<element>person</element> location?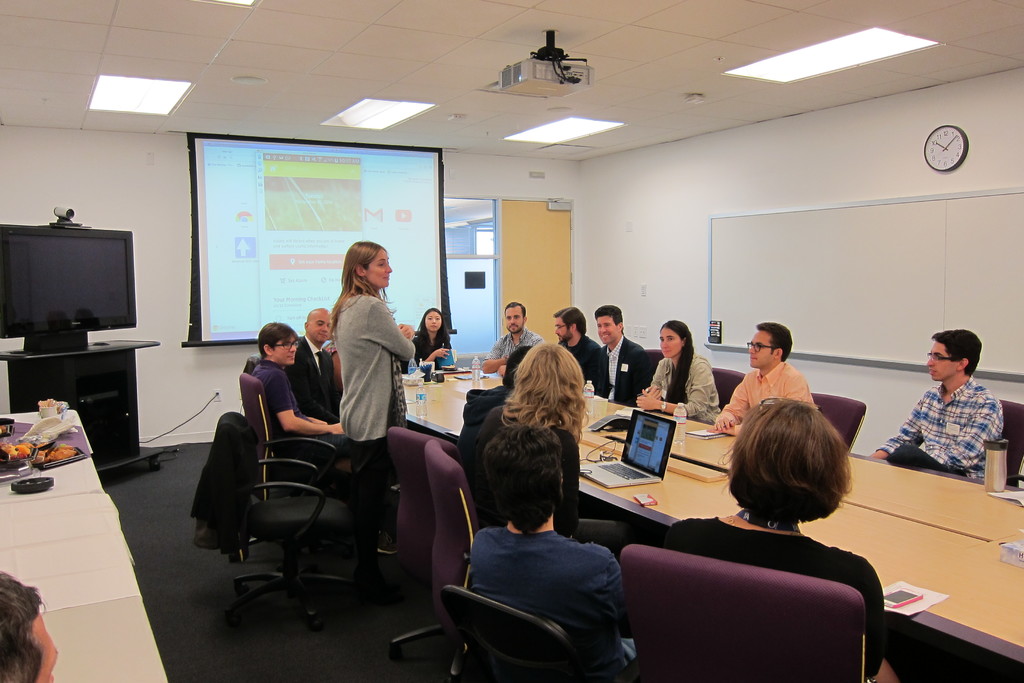
892, 331, 1006, 499
